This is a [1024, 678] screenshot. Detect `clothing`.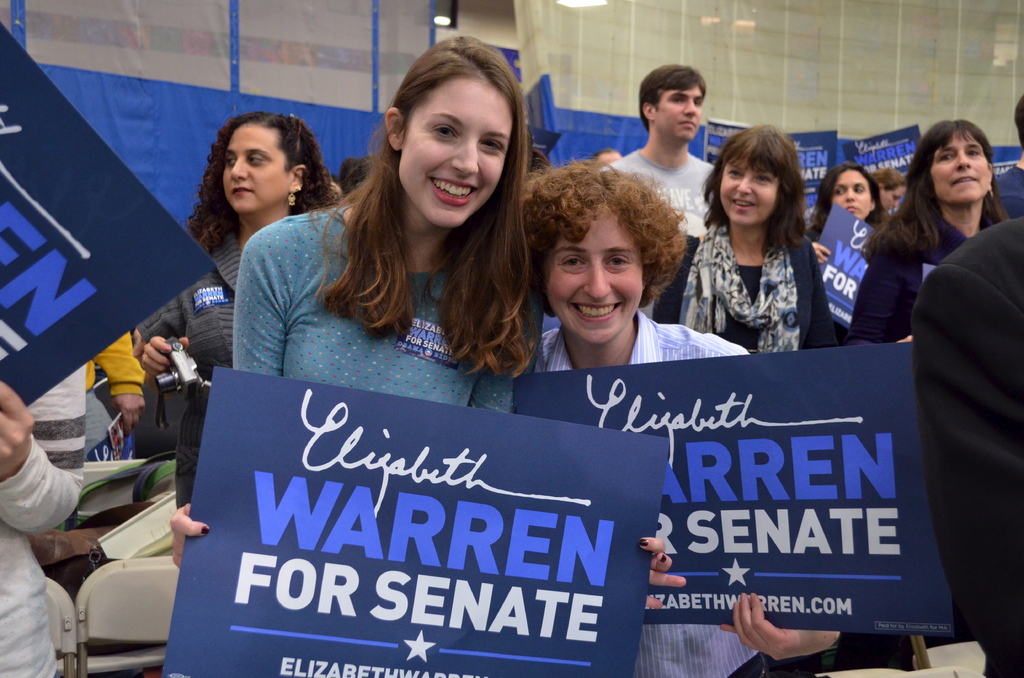
[x1=600, y1=142, x2=730, y2=327].
